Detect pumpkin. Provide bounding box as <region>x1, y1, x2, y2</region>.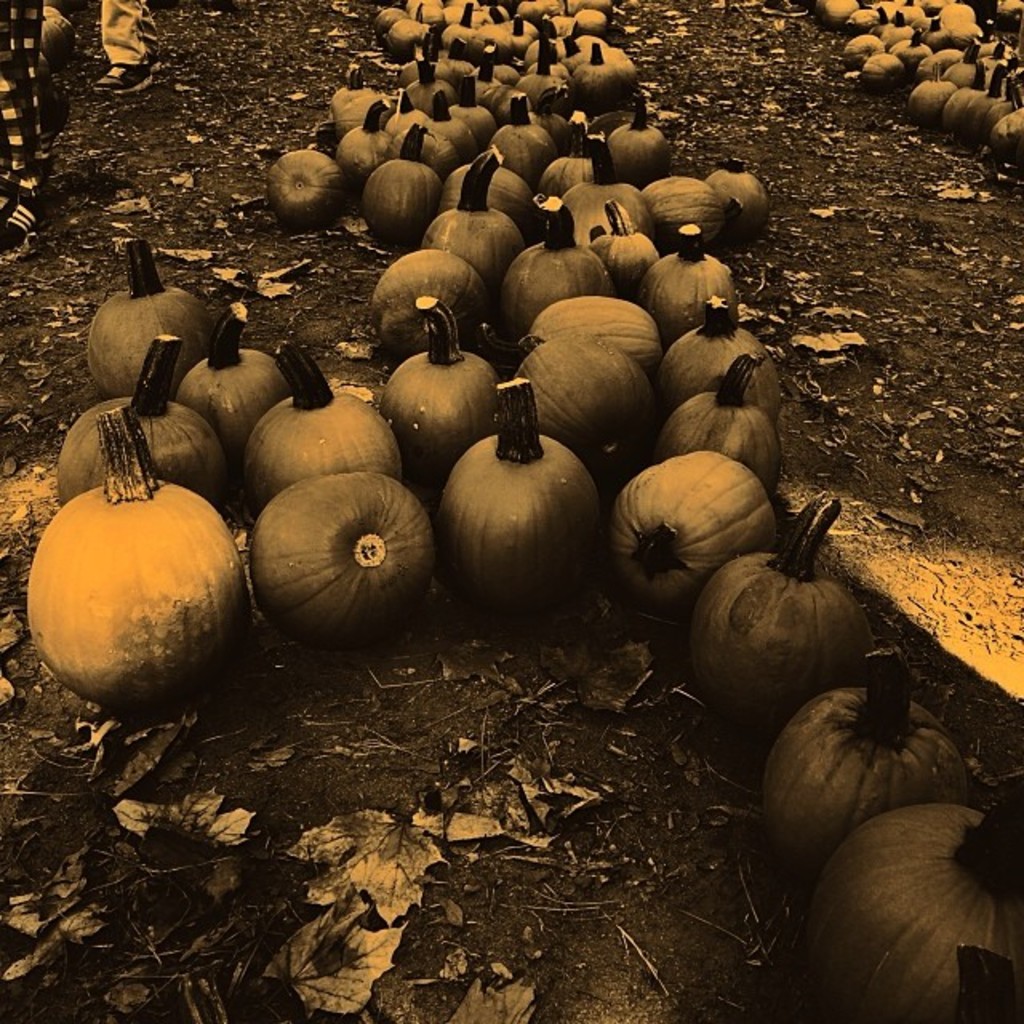
<region>85, 235, 232, 405</region>.
